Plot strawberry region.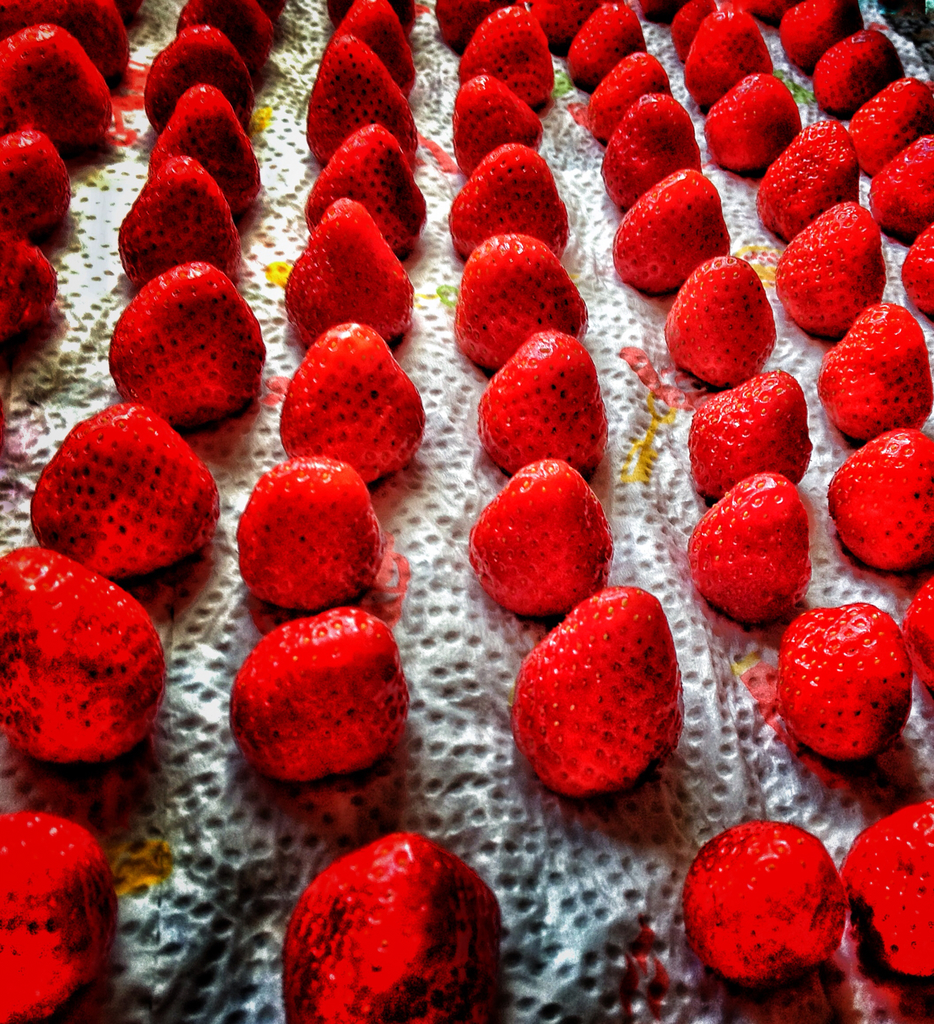
Plotted at 690,470,809,623.
